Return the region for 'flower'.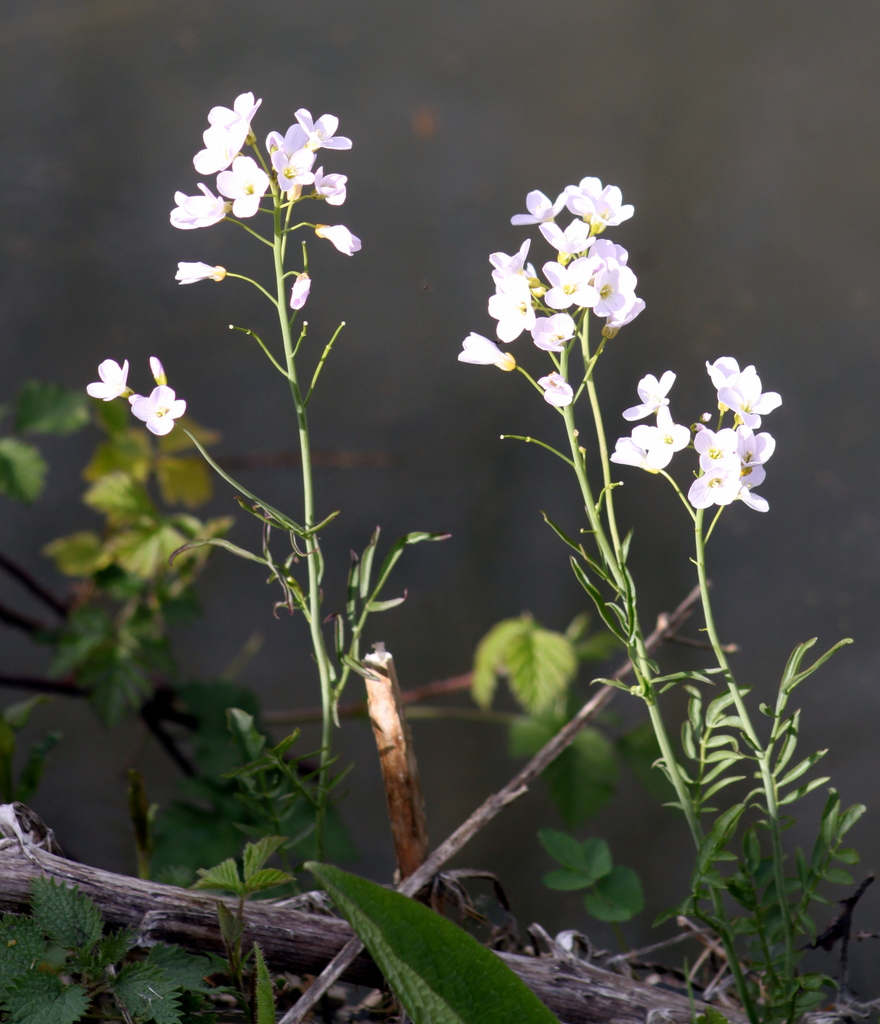
box=[622, 372, 675, 421].
